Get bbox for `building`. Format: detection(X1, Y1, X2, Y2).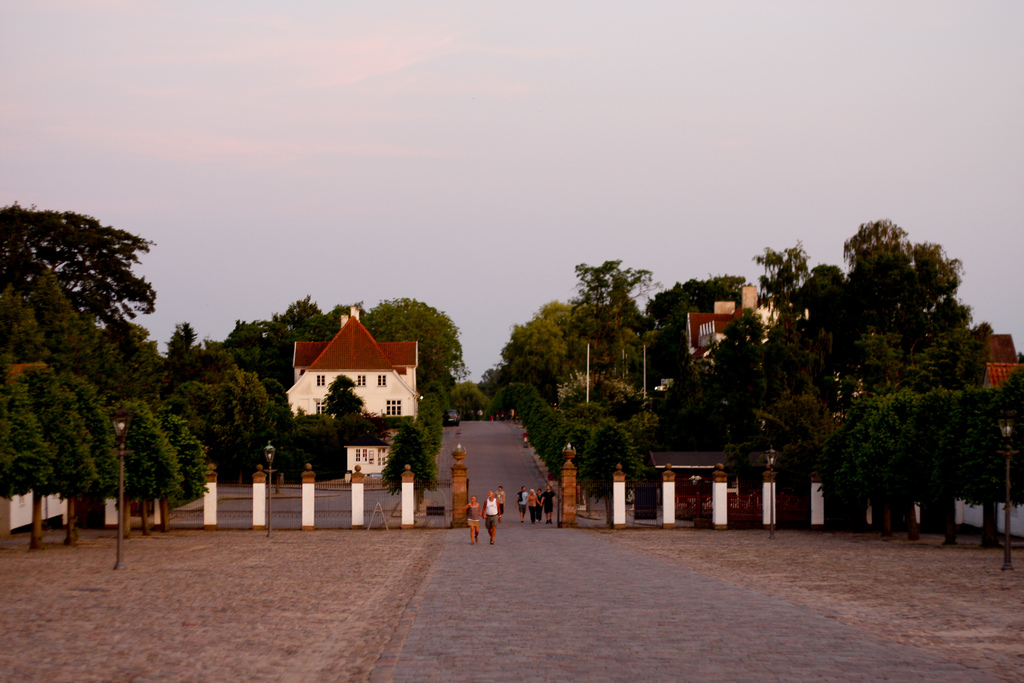
detection(687, 283, 778, 368).
